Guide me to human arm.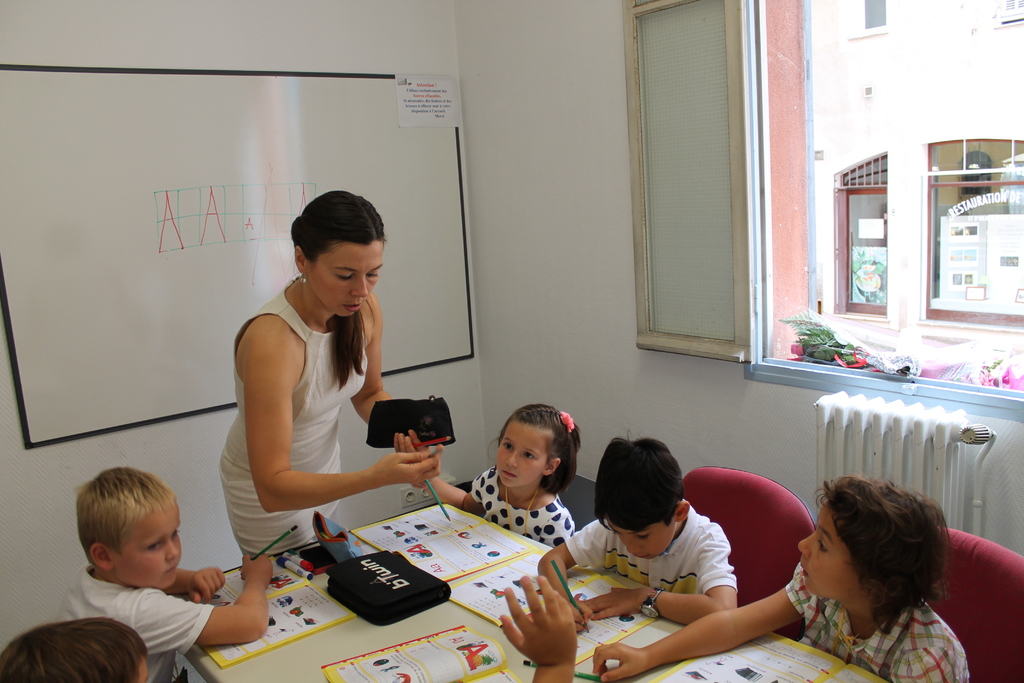
Guidance: 354/318/435/463.
